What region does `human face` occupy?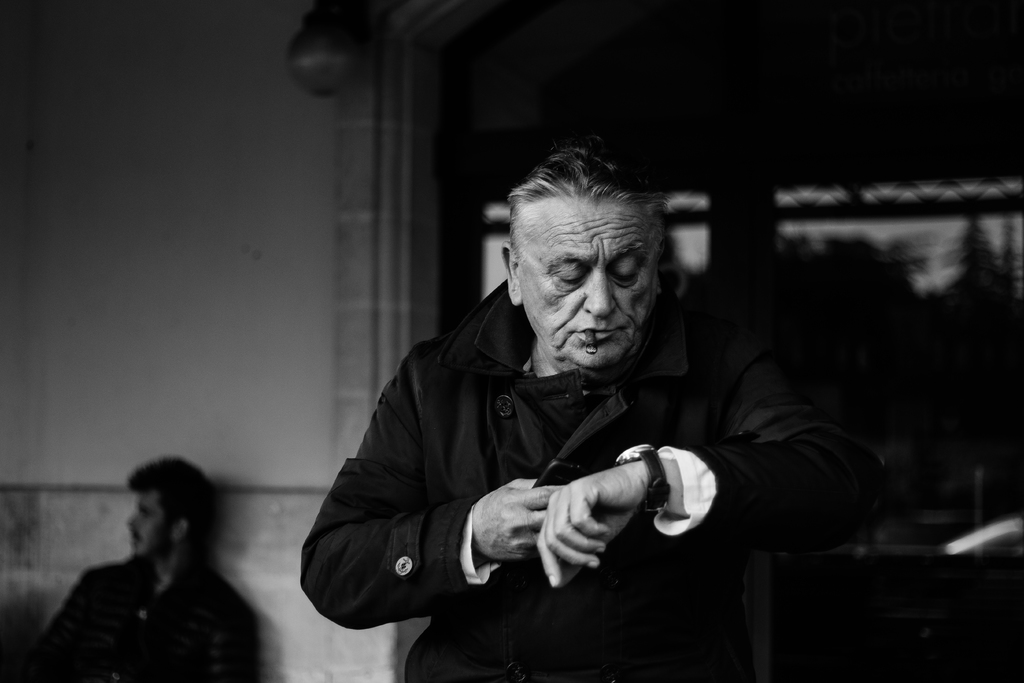
region(124, 497, 174, 559).
